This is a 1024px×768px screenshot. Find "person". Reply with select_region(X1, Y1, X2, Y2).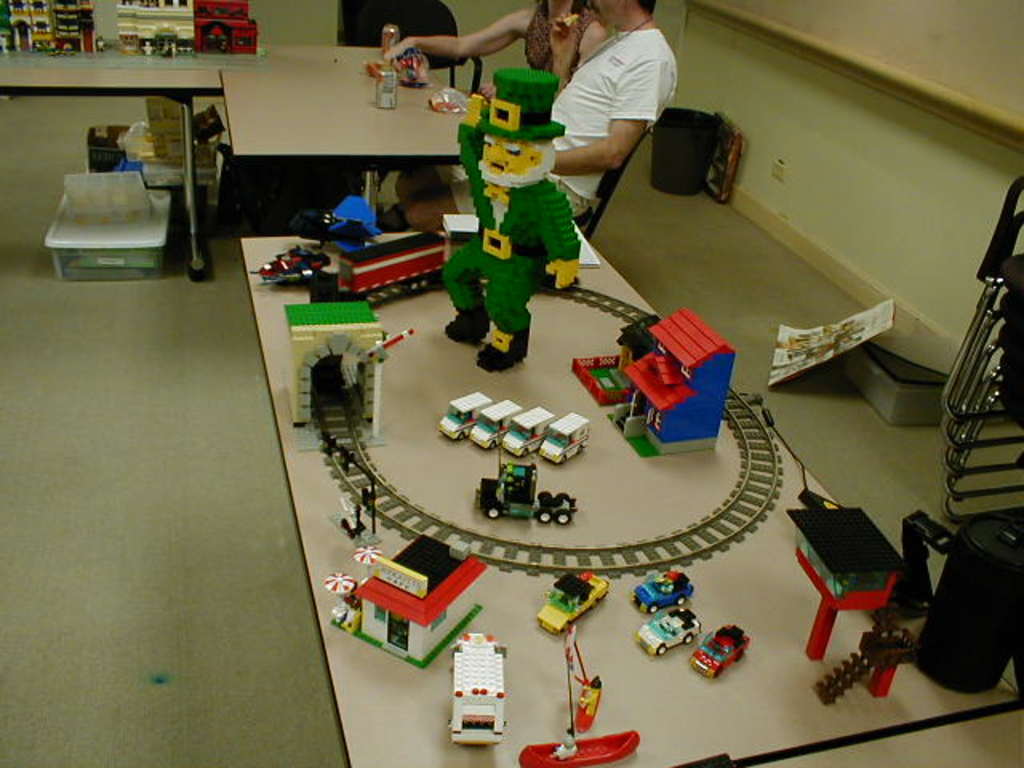
select_region(554, 0, 685, 211).
